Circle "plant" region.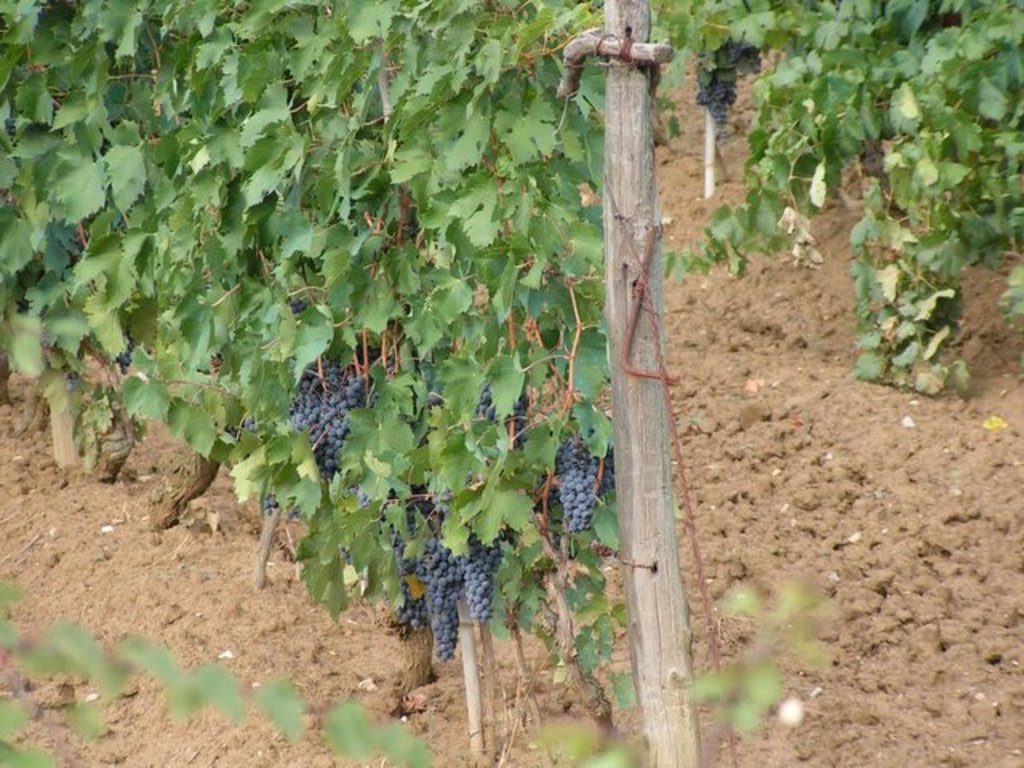
Region: bbox=(0, 0, 688, 653).
